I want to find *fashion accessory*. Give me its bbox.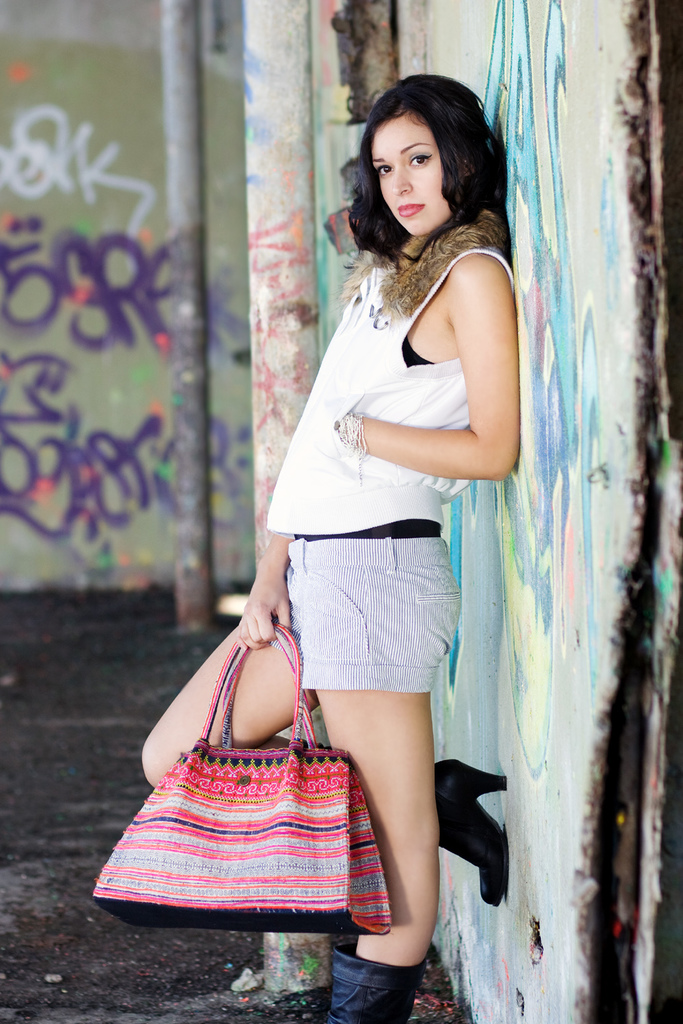
box(404, 252, 417, 261).
